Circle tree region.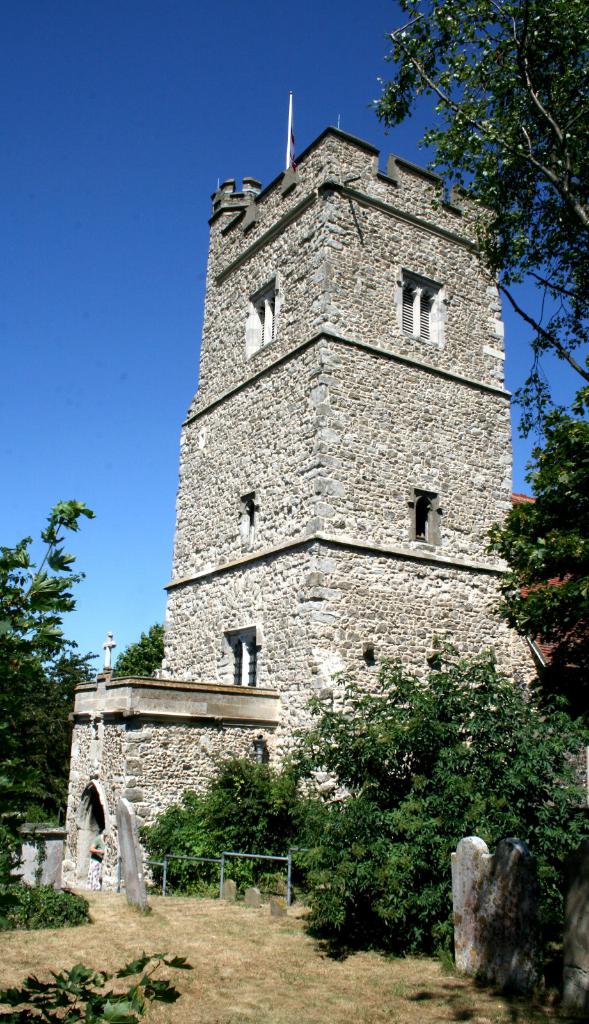
Region: box=[369, 0, 588, 717].
